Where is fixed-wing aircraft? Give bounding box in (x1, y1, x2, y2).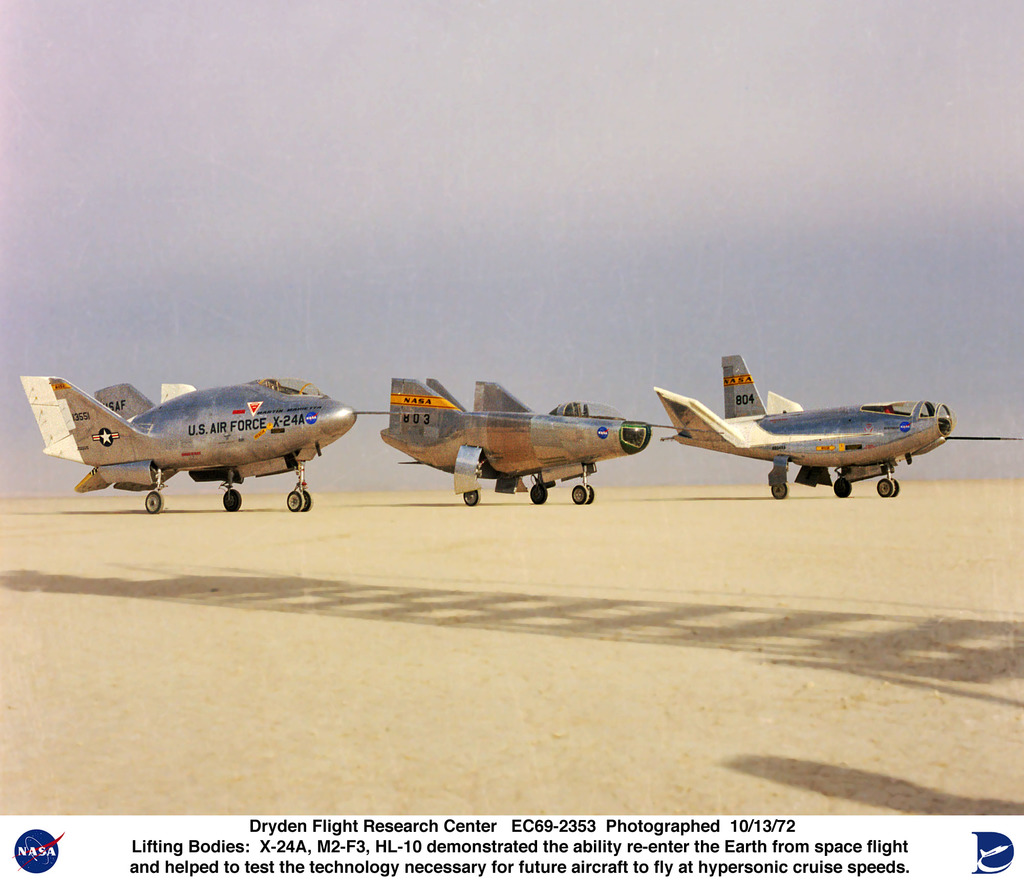
(22, 374, 416, 512).
